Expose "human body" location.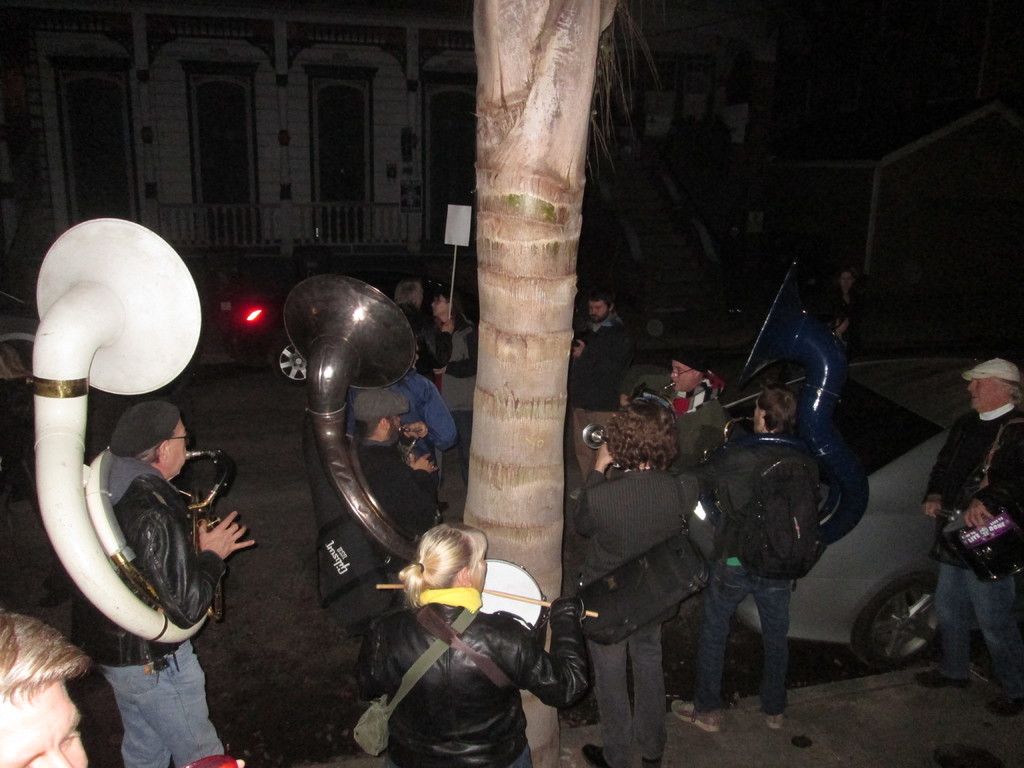
Exposed at <box>68,401,250,767</box>.
